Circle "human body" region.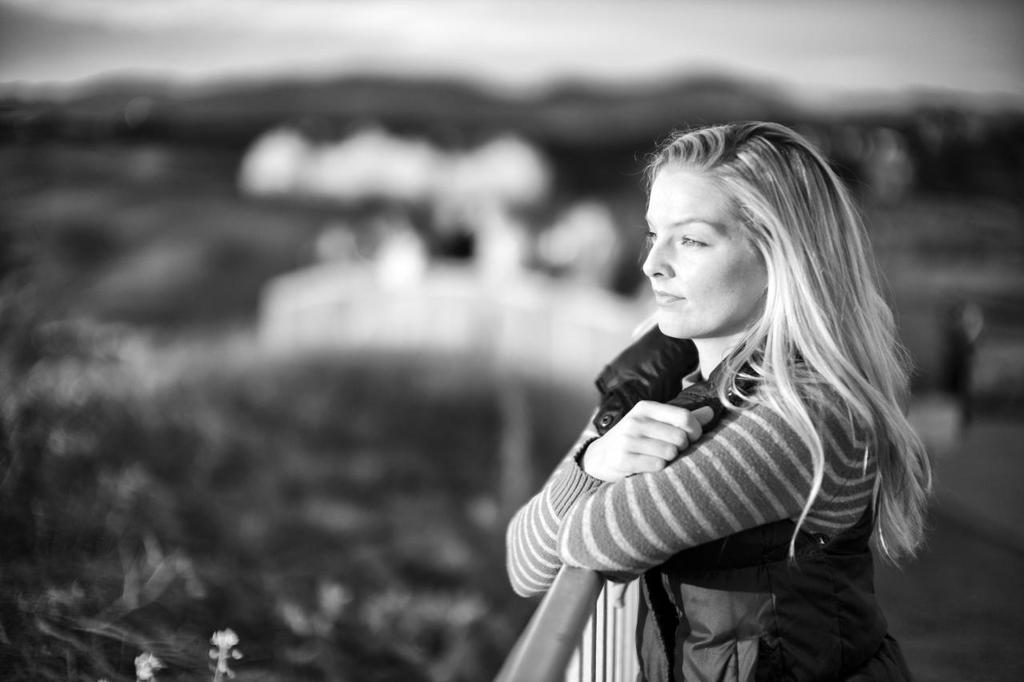
Region: select_region(520, 142, 944, 681).
